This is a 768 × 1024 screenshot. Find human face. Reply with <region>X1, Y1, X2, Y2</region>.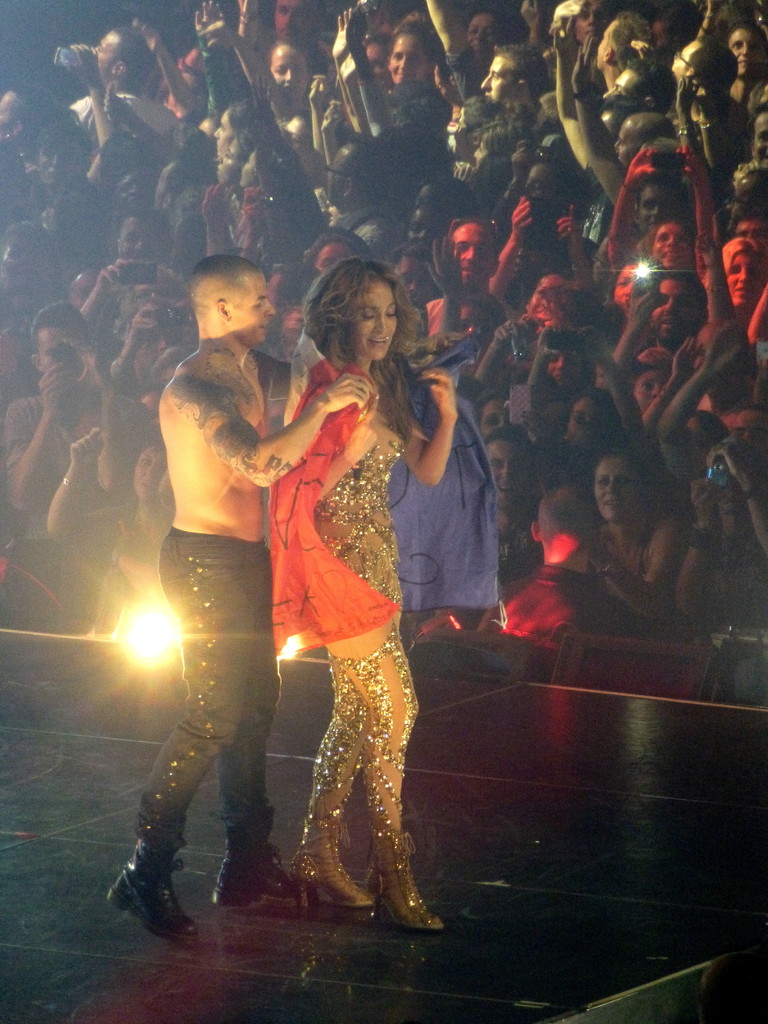
<region>570, 395, 599, 435</region>.
